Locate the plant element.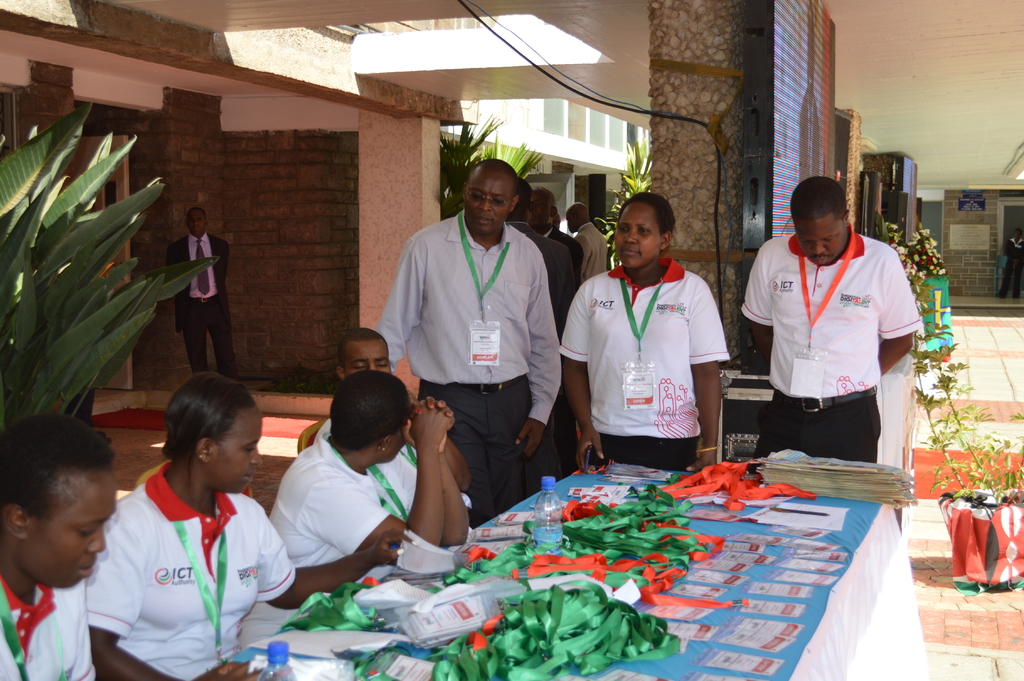
Element bbox: Rect(431, 113, 553, 231).
